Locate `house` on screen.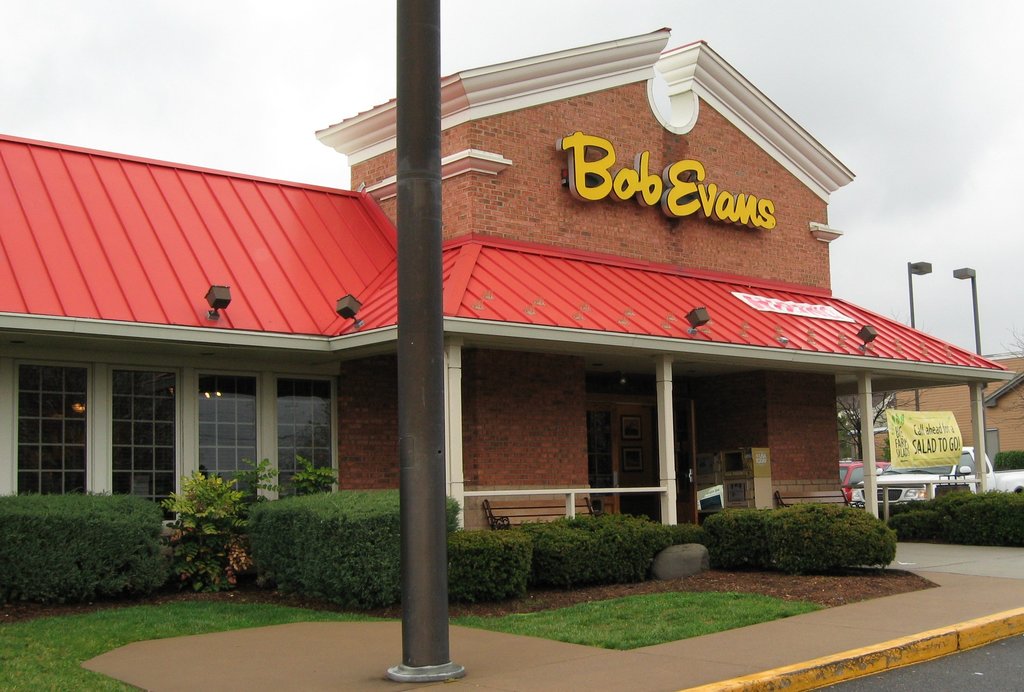
On screen at box(845, 353, 1023, 471).
